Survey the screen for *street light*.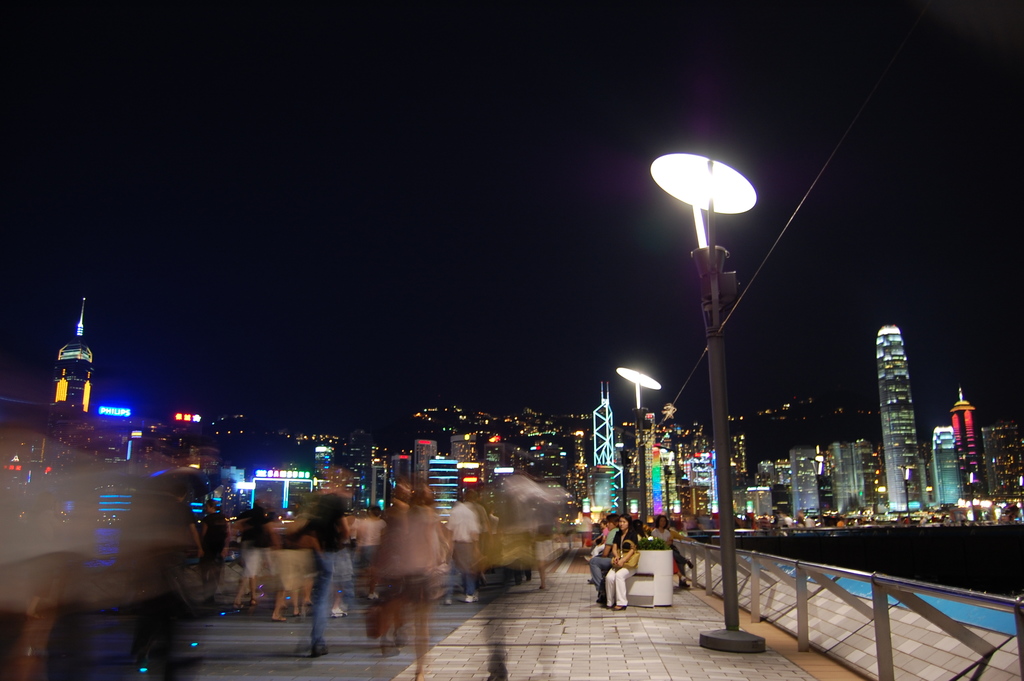
Survey found: (647,147,765,653).
